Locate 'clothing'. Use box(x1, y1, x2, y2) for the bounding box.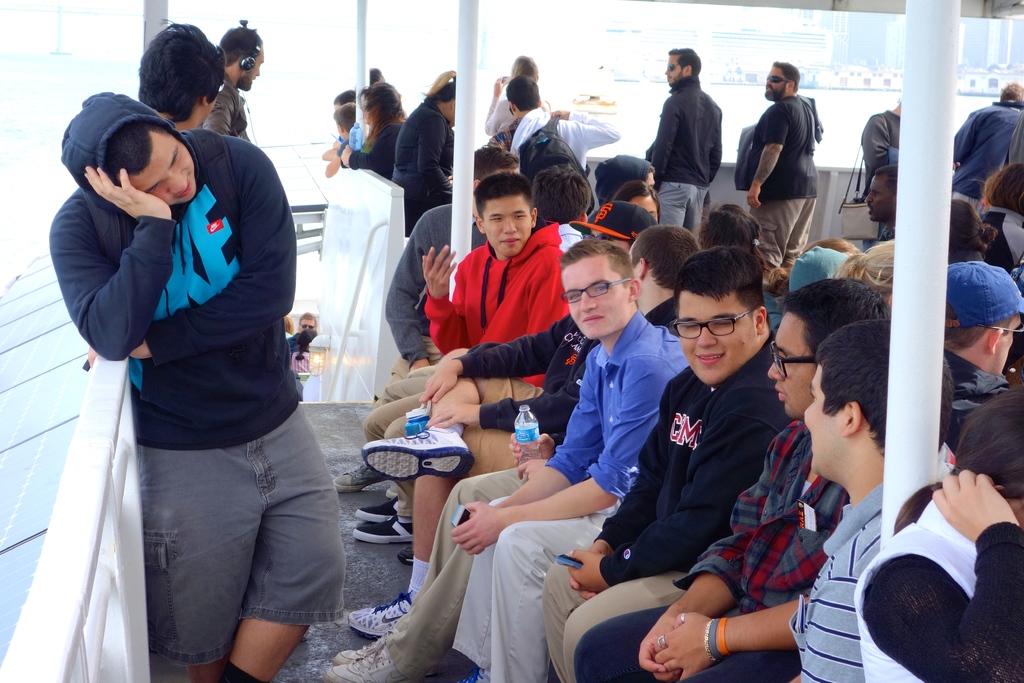
box(367, 299, 687, 682).
